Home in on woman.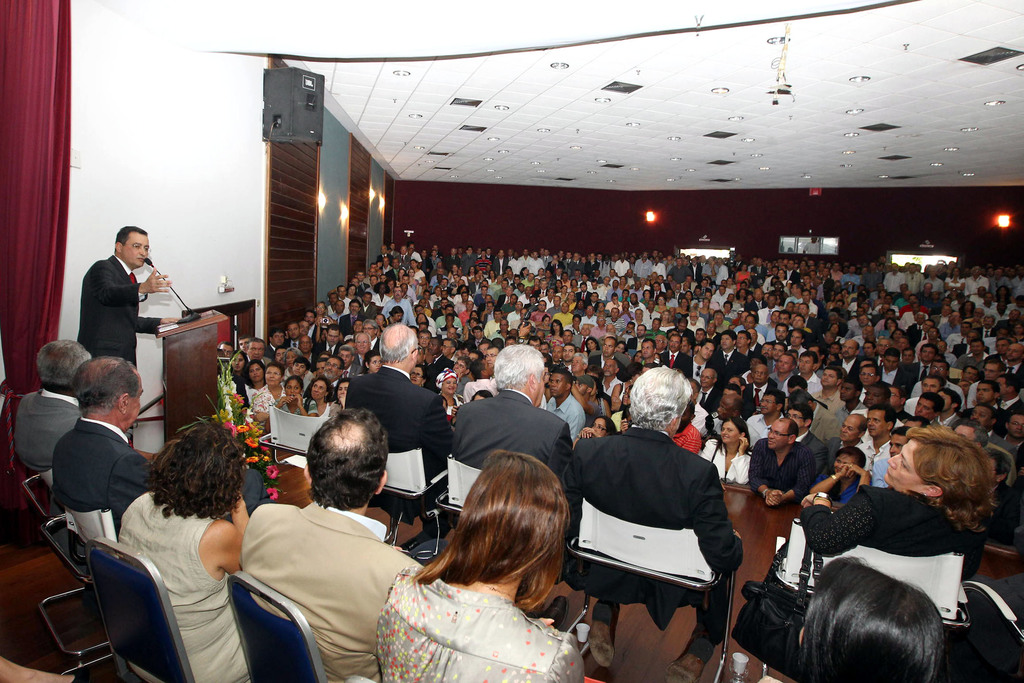
Homed in at bbox=[789, 550, 938, 682].
